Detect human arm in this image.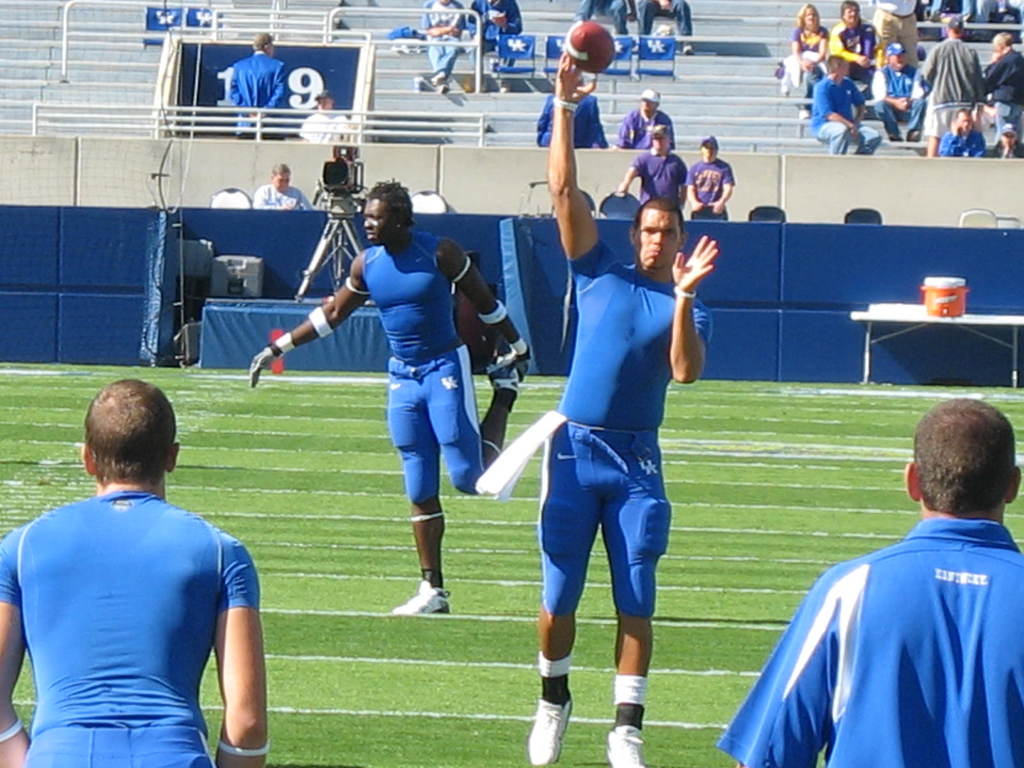
Detection: detection(874, 70, 908, 117).
